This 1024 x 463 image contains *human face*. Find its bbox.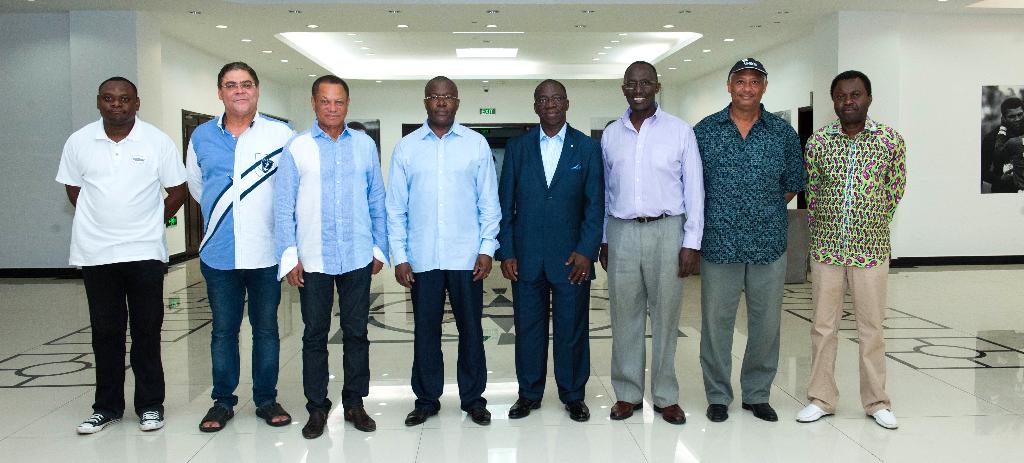
100:74:134:130.
